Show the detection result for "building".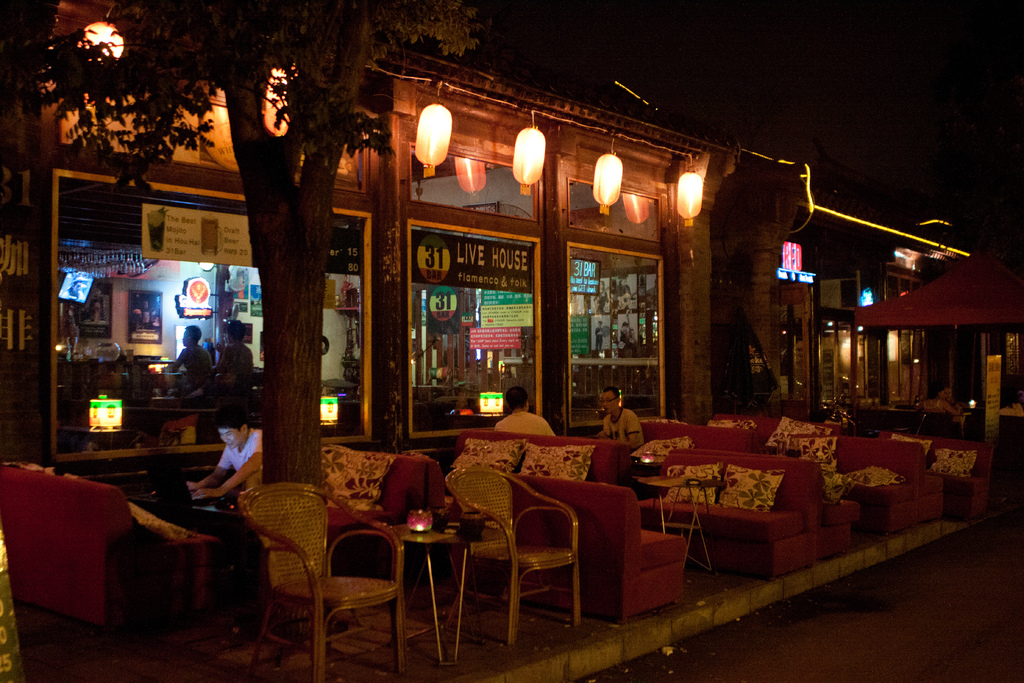
<box>0,0,1023,520</box>.
